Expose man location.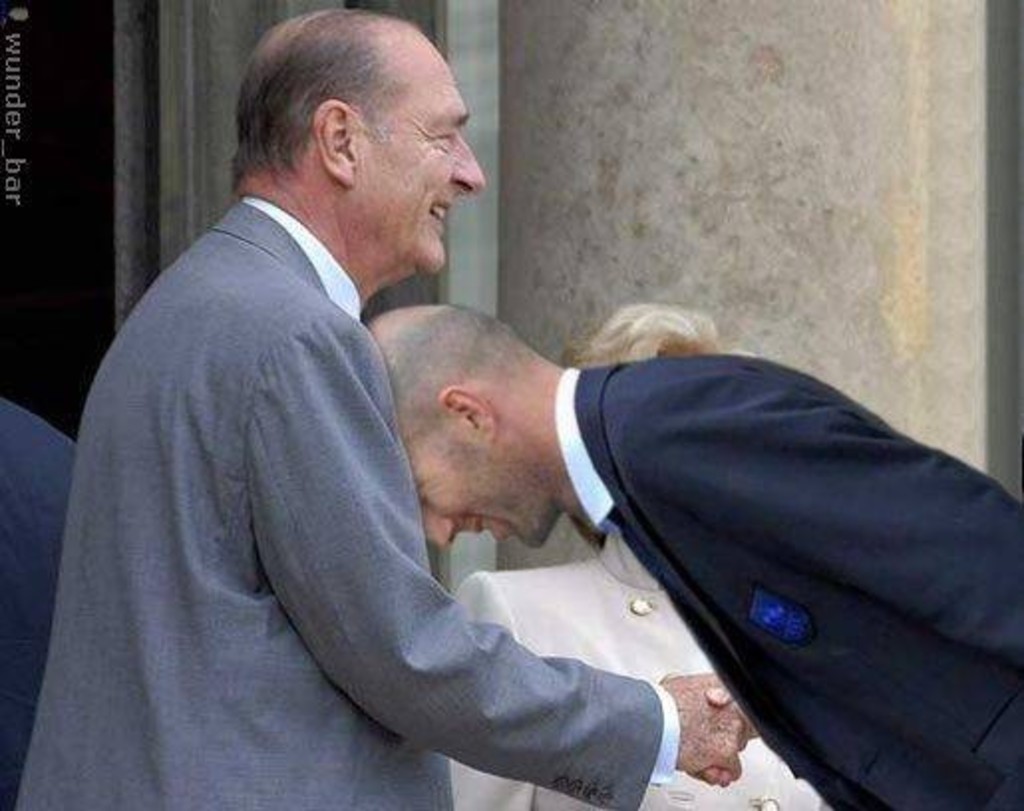
Exposed at pyautogui.locateOnScreen(366, 304, 1022, 809).
